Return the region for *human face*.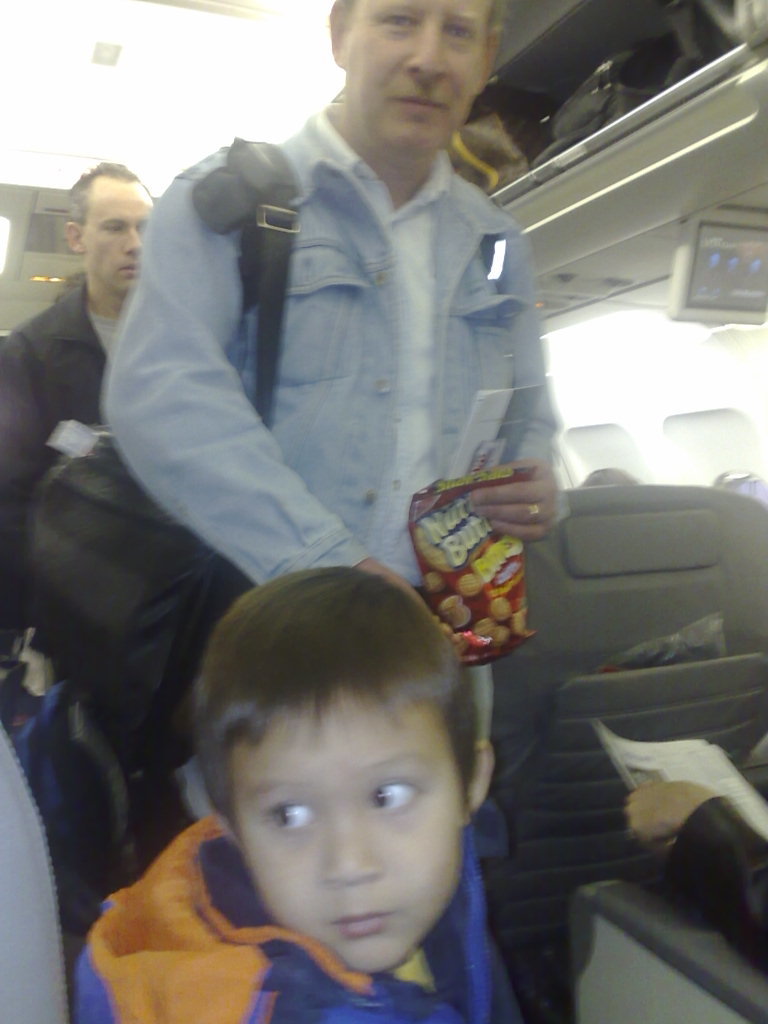
73:186:152:294.
